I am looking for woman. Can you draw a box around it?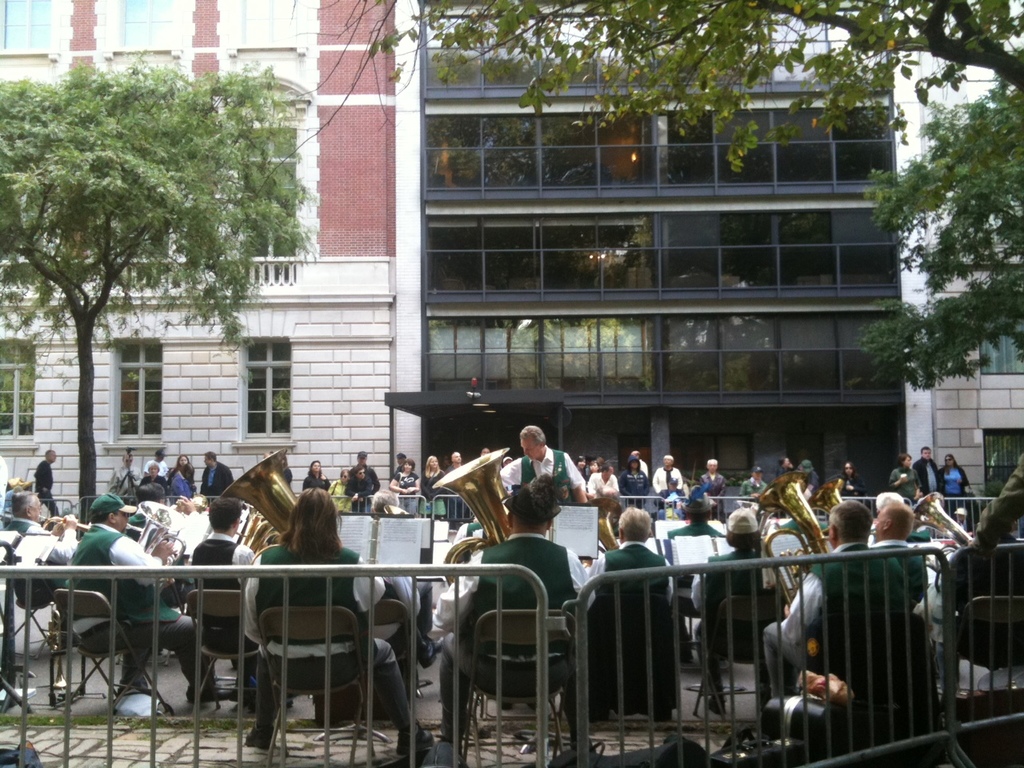
Sure, the bounding box is 142:458:168:494.
